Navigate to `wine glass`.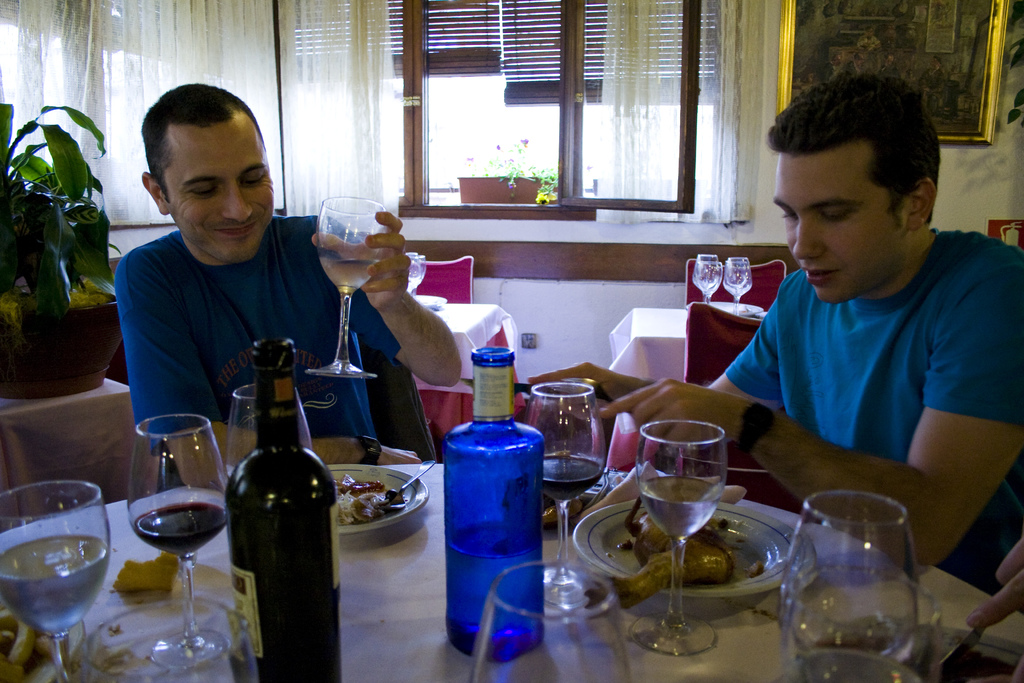
Navigation target: left=640, top=420, right=724, bottom=645.
